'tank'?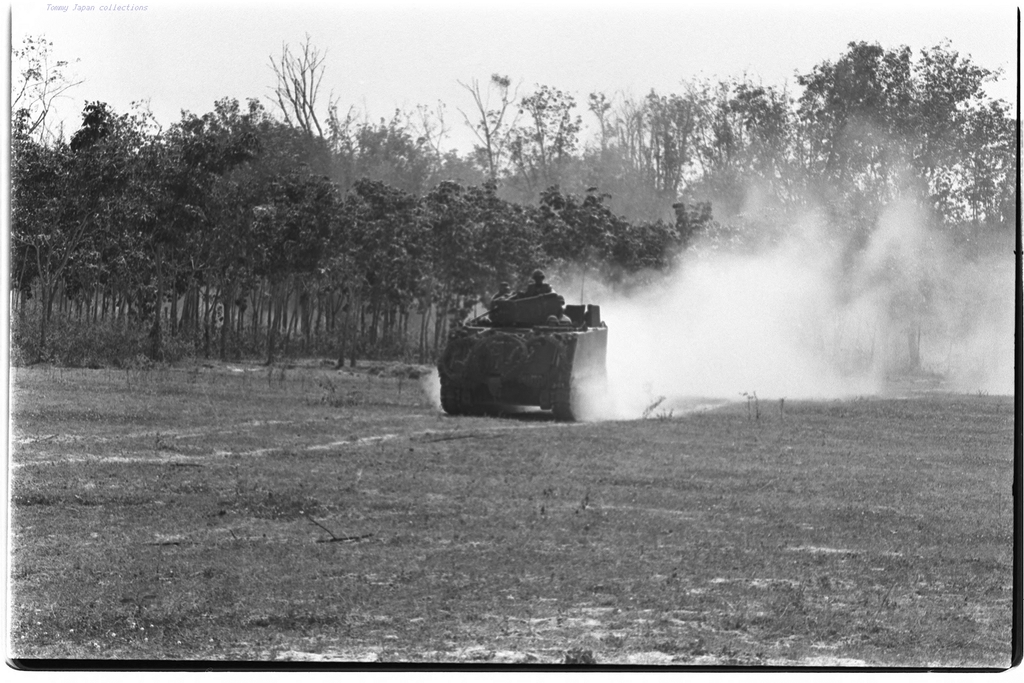
(437,290,613,427)
